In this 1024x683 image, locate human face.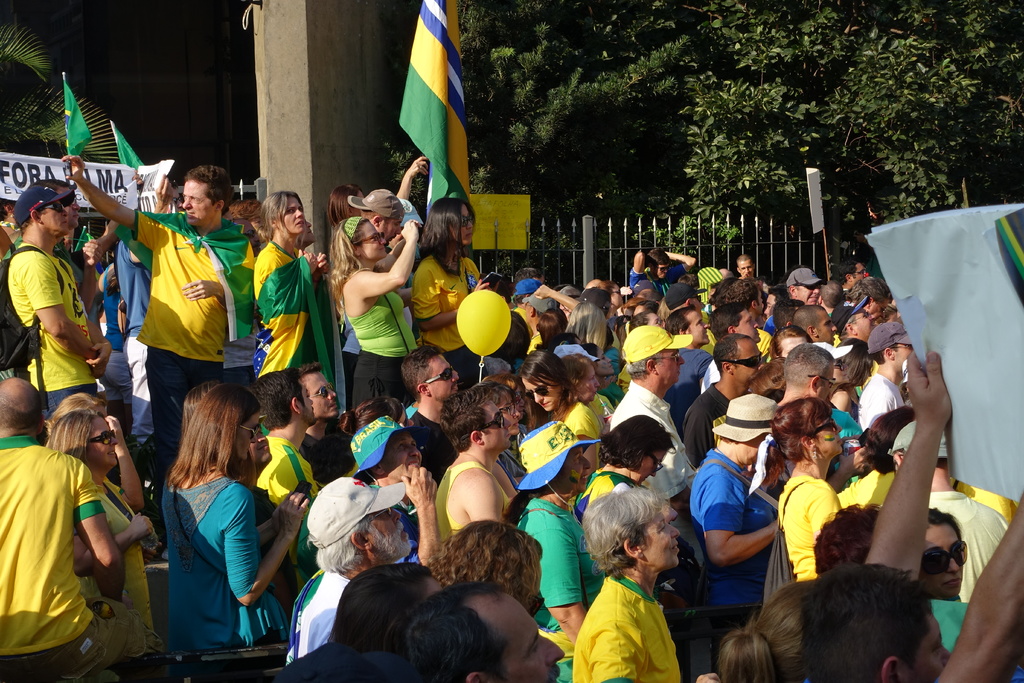
Bounding box: <bbox>737, 257, 753, 278</bbox>.
